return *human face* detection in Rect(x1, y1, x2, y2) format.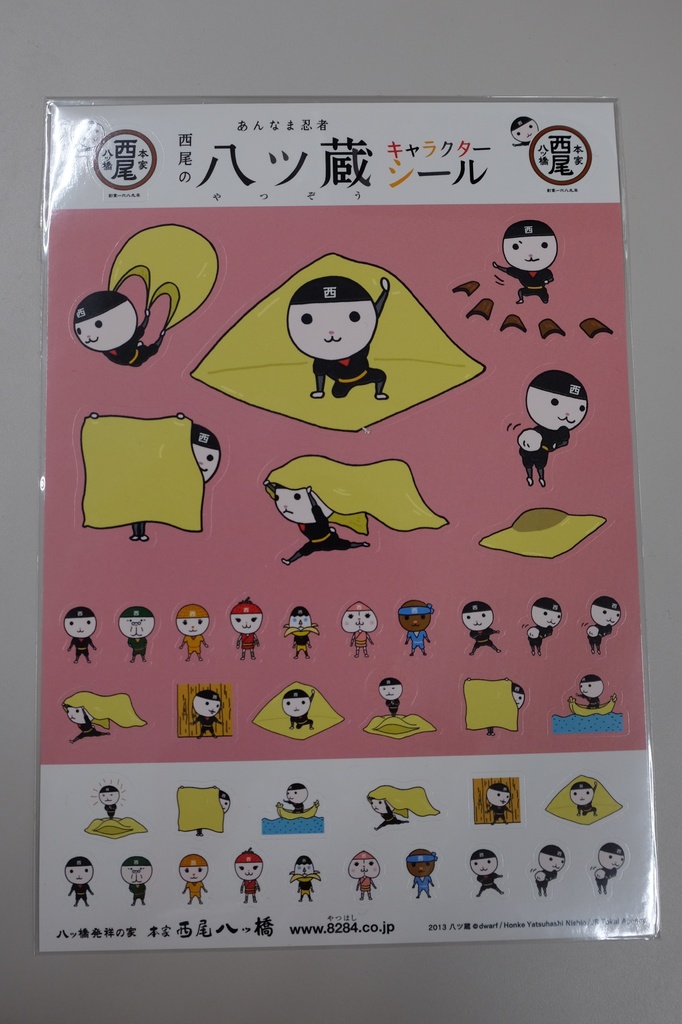
Rect(191, 436, 221, 483).
